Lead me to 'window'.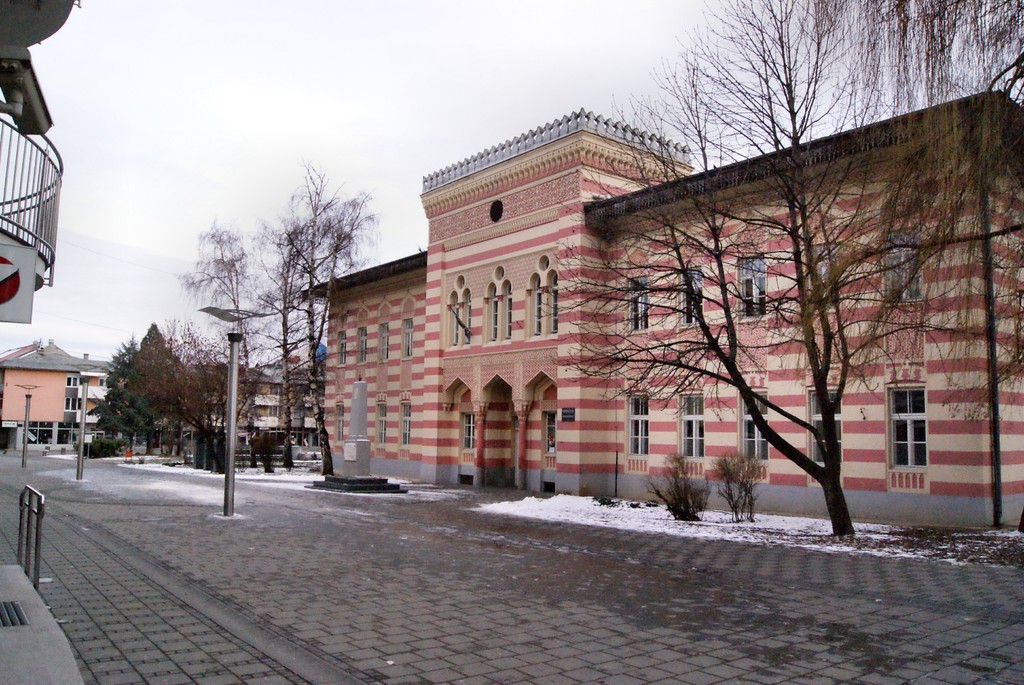
Lead to bbox=[100, 377, 106, 386].
